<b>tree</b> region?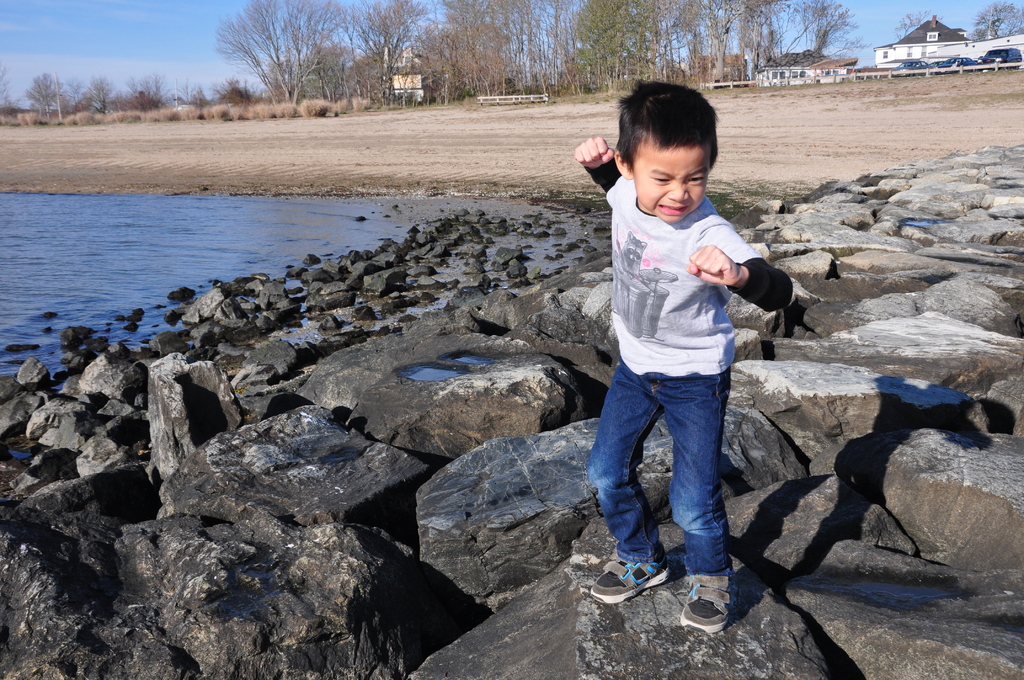
box=[223, 76, 261, 106]
